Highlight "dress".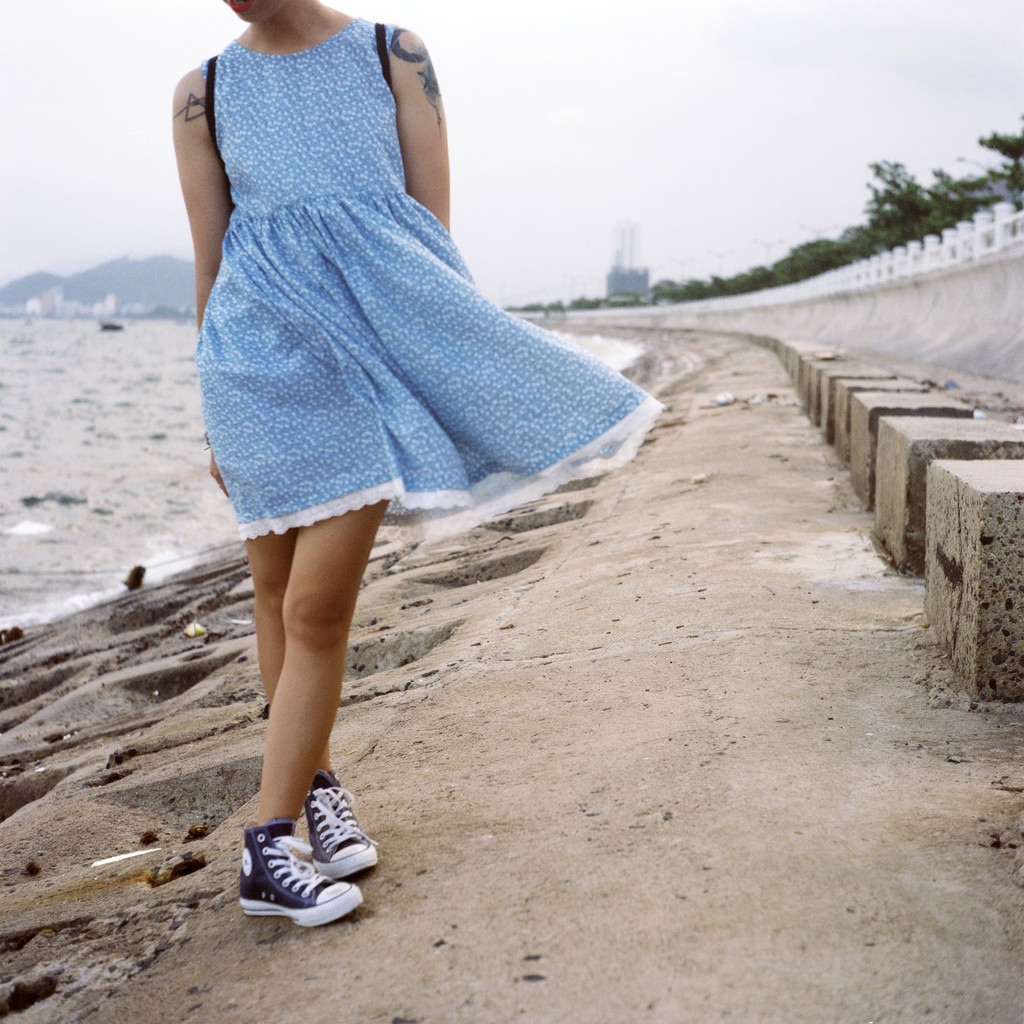
Highlighted region: box(193, 16, 662, 541).
